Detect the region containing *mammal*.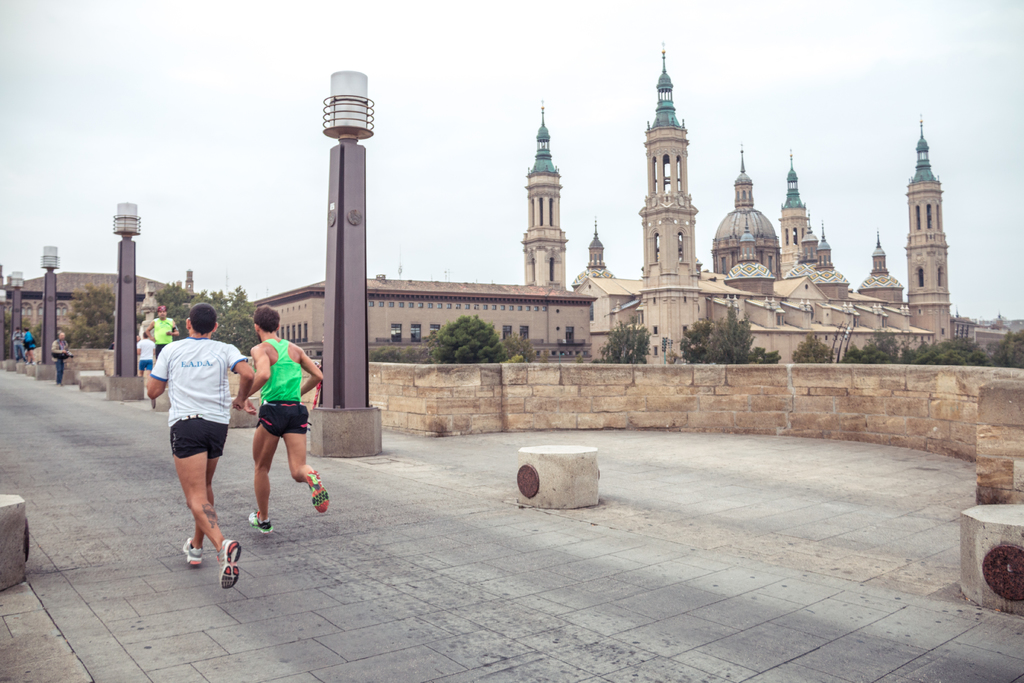
[x1=12, y1=327, x2=24, y2=361].
